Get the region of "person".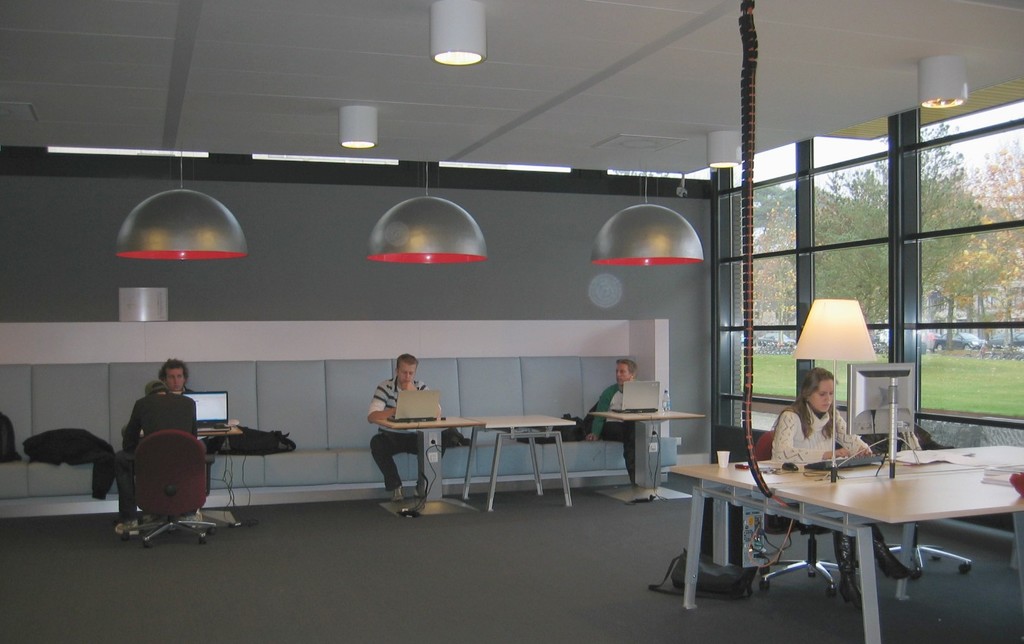
left=769, top=366, right=921, bottom=609.
